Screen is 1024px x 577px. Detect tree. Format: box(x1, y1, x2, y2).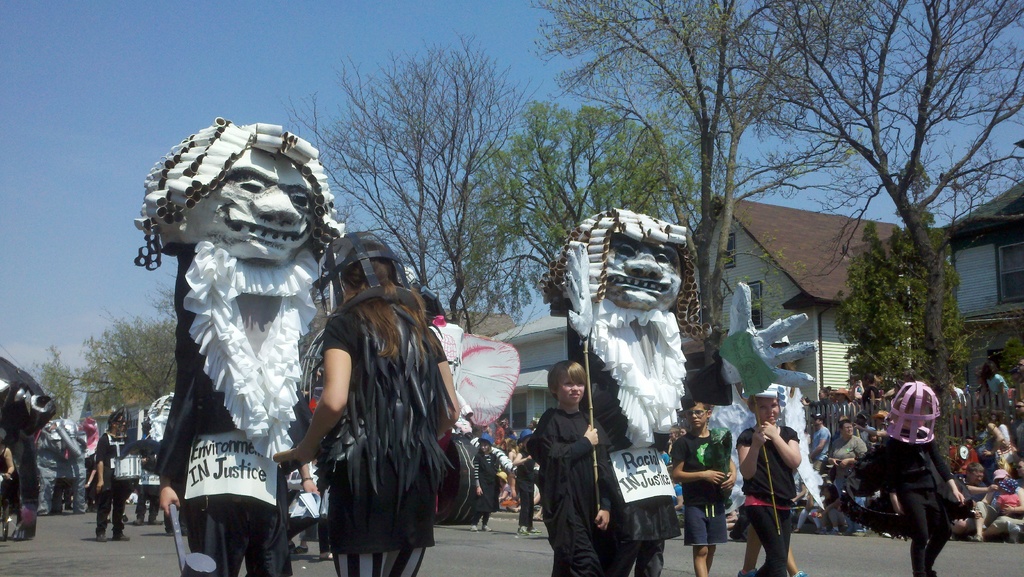
box(22, 341, 88, 416).
